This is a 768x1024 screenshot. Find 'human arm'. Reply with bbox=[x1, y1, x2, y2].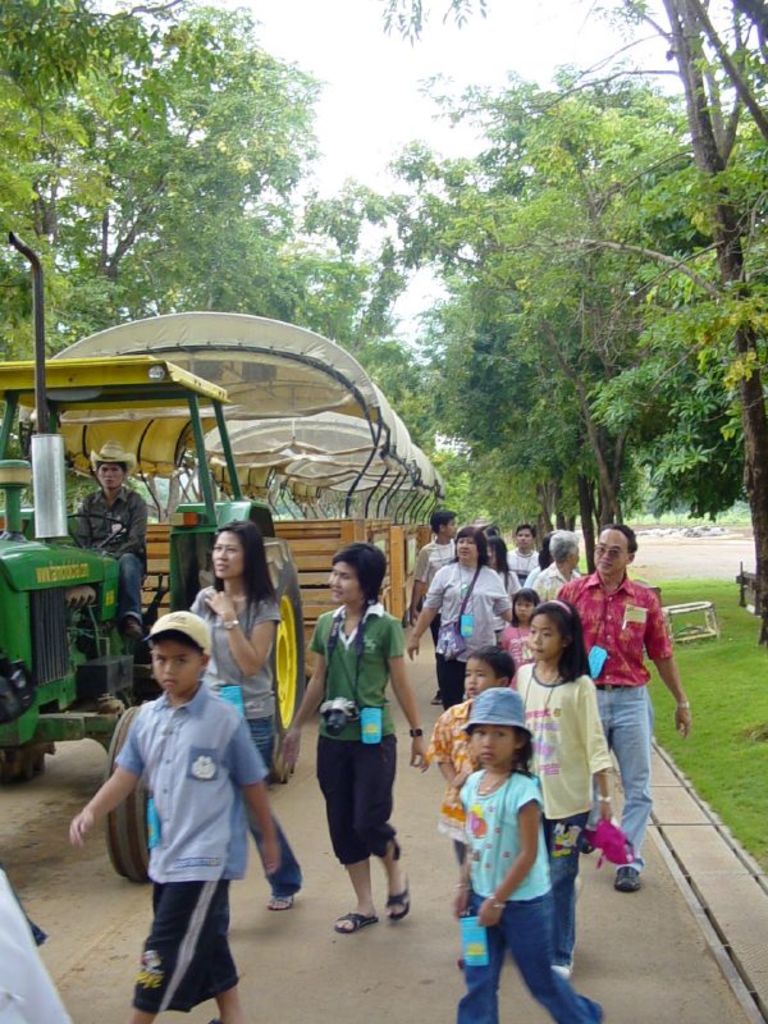
bbox=[388, 616, 430, 773].
